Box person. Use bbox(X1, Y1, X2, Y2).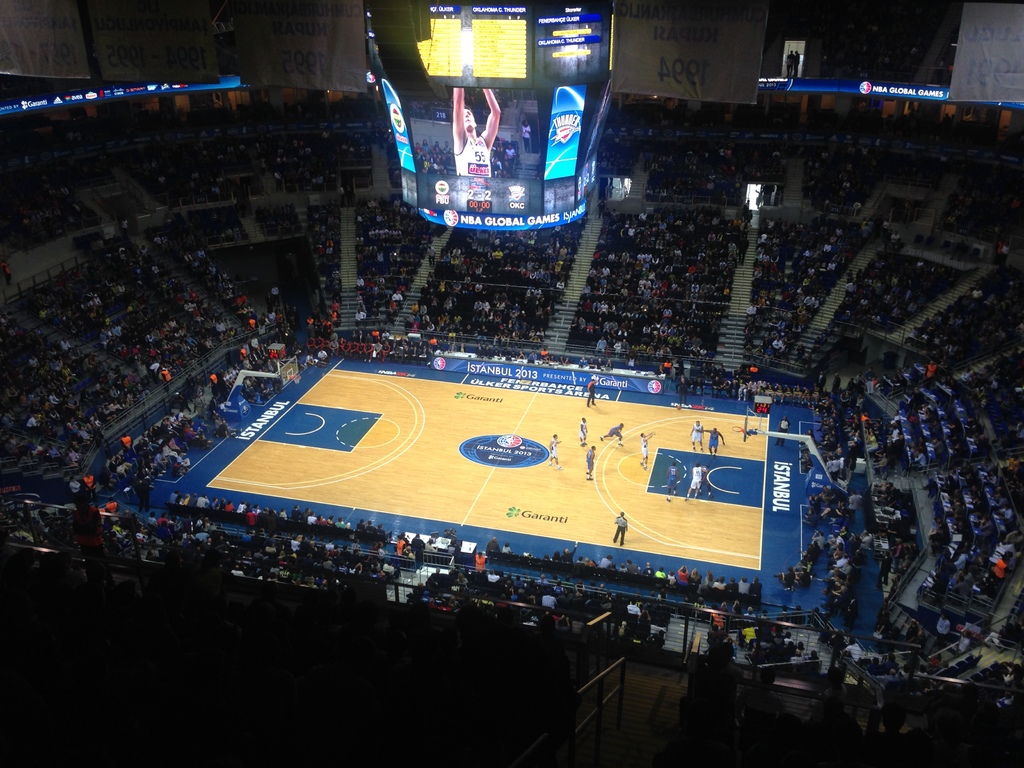
bbox(523, 118, 531, 156).
